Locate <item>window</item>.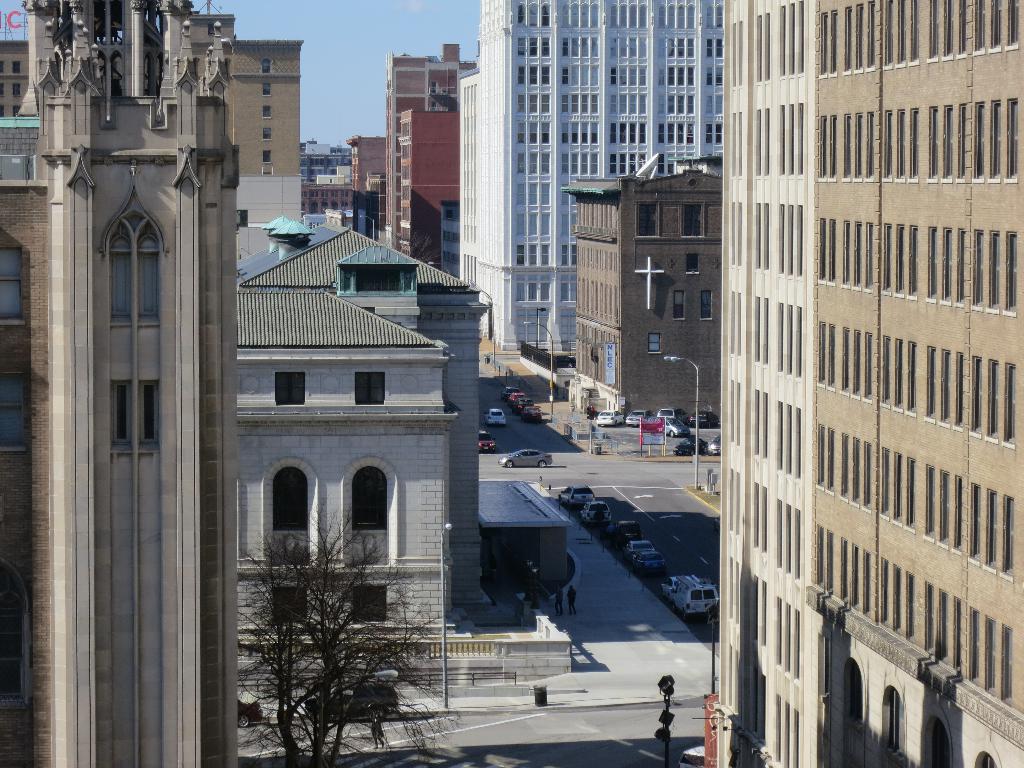
Bounding box: [x1=636, y1=197, x2=661, y2=241].
